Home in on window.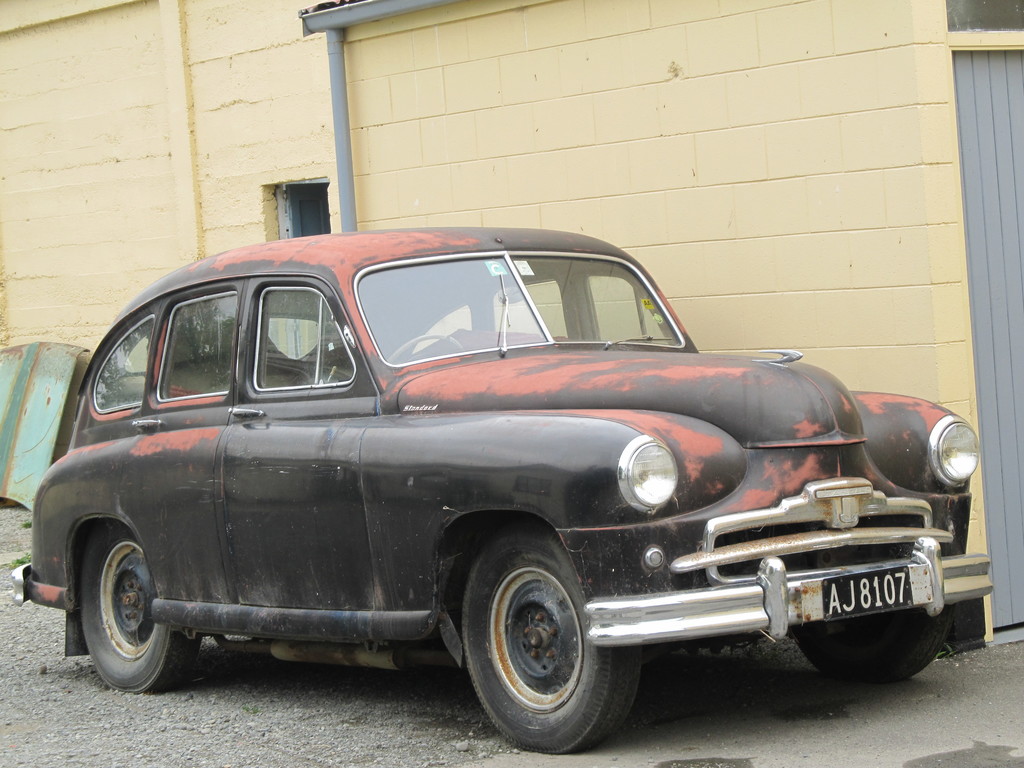
Homed in at bbox=(91, 302, 153, 414).
